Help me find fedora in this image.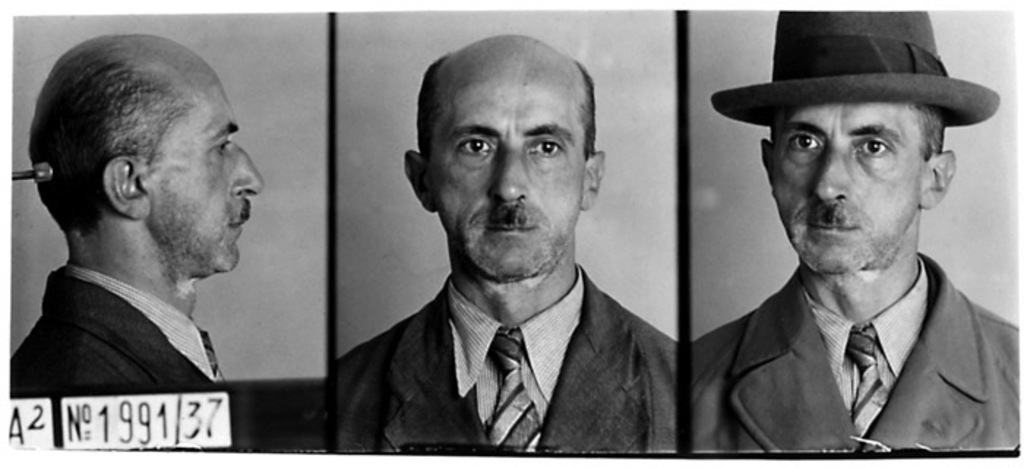
Found it: {"x1": 737, "y1": 18, "x2": 990, "y2": 161}.
